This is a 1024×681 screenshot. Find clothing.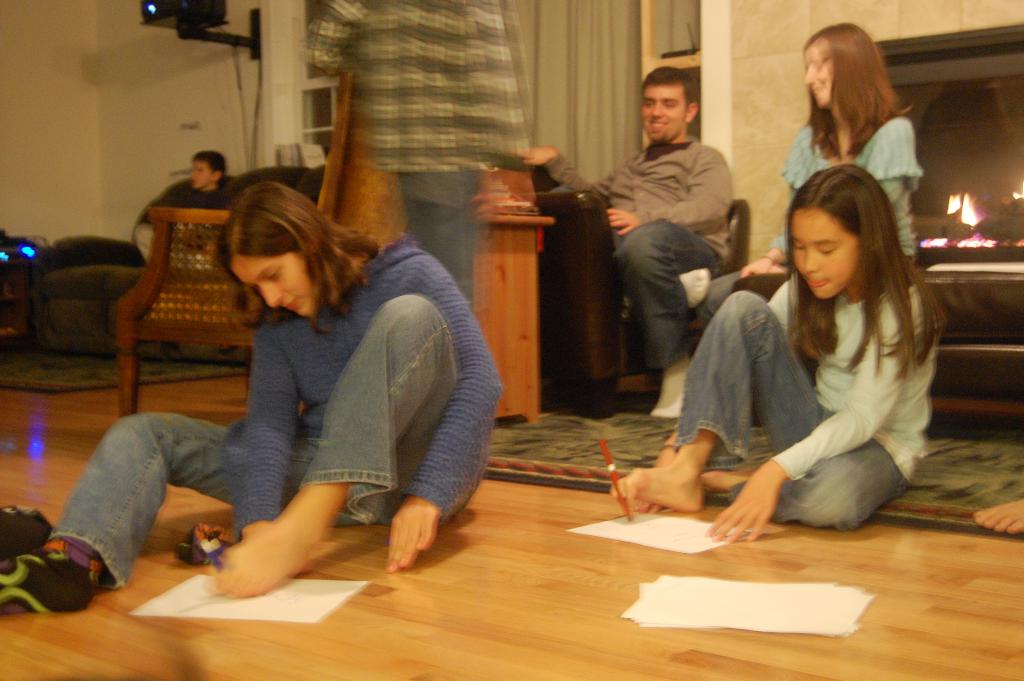
Bounding box: box=[303, 0, 532, 175].
